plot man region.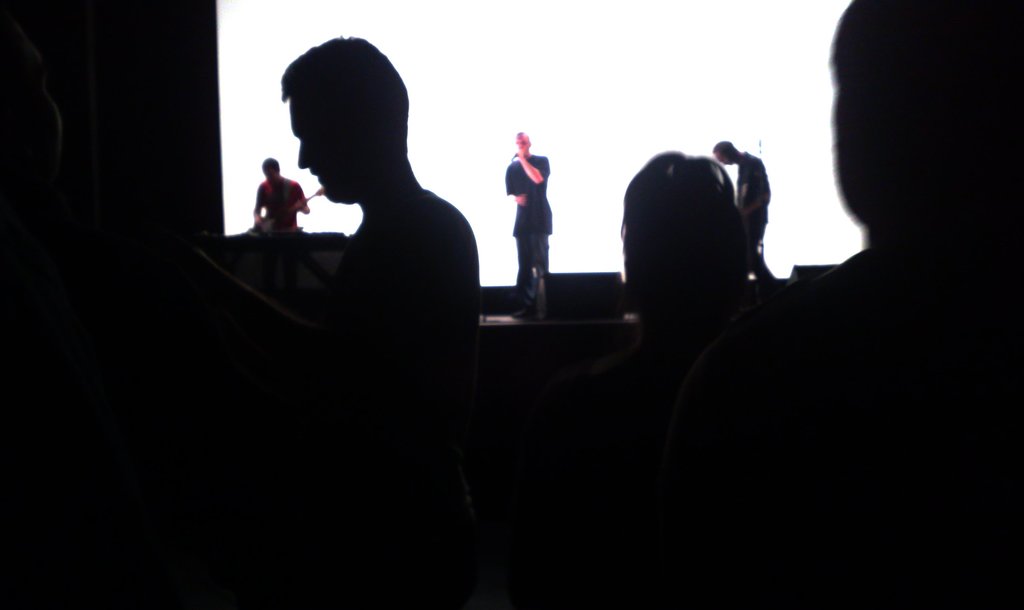
Plotted at BBox(280, 30, 487, 450).
